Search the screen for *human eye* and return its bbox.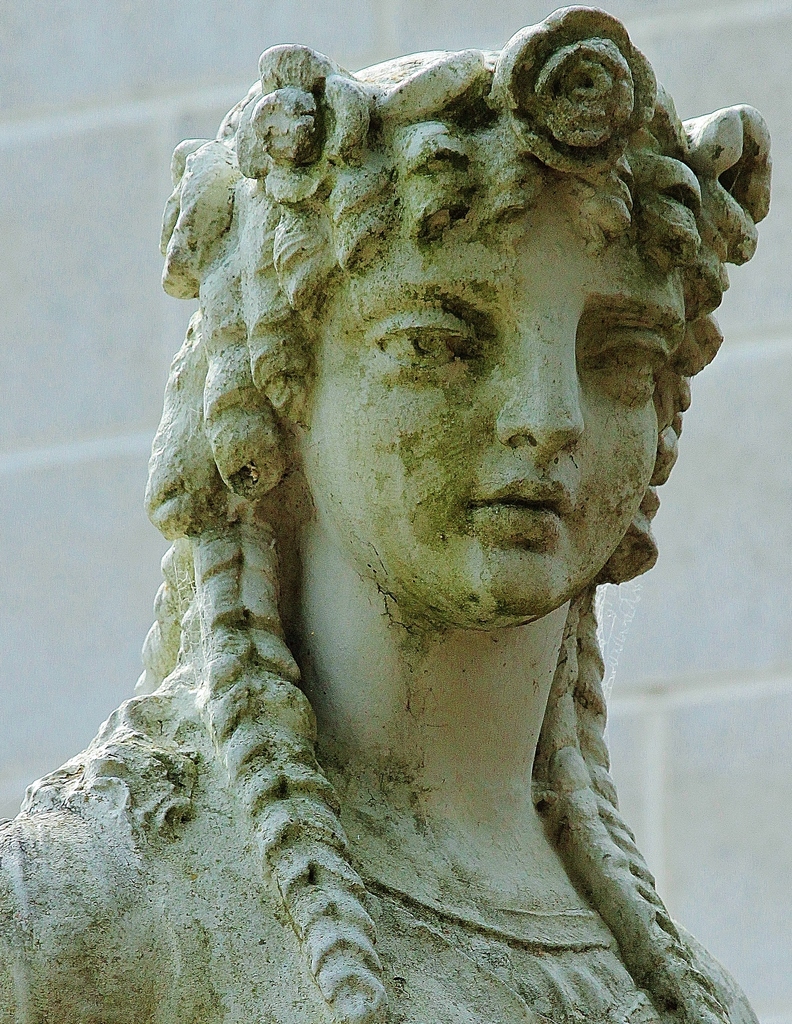
Found: detection(586, 323, 667, 399).
